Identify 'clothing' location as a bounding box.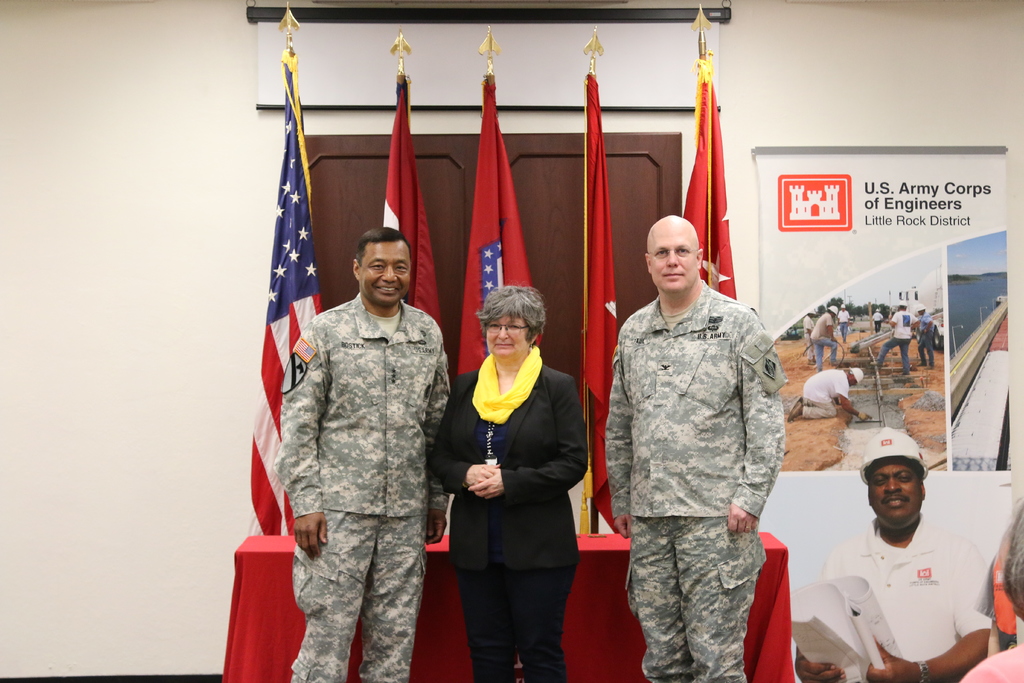
box=[811, 312, 837, 372].
